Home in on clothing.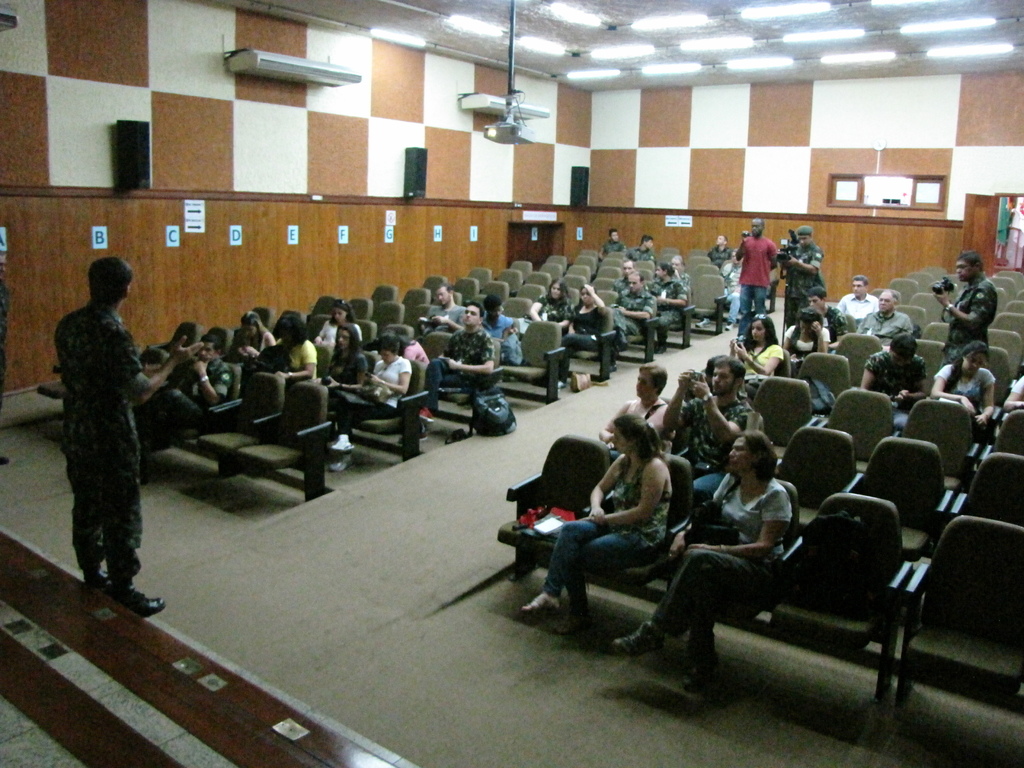
Homed in at <bbox>935, 367, 991, 428</bbox>.
